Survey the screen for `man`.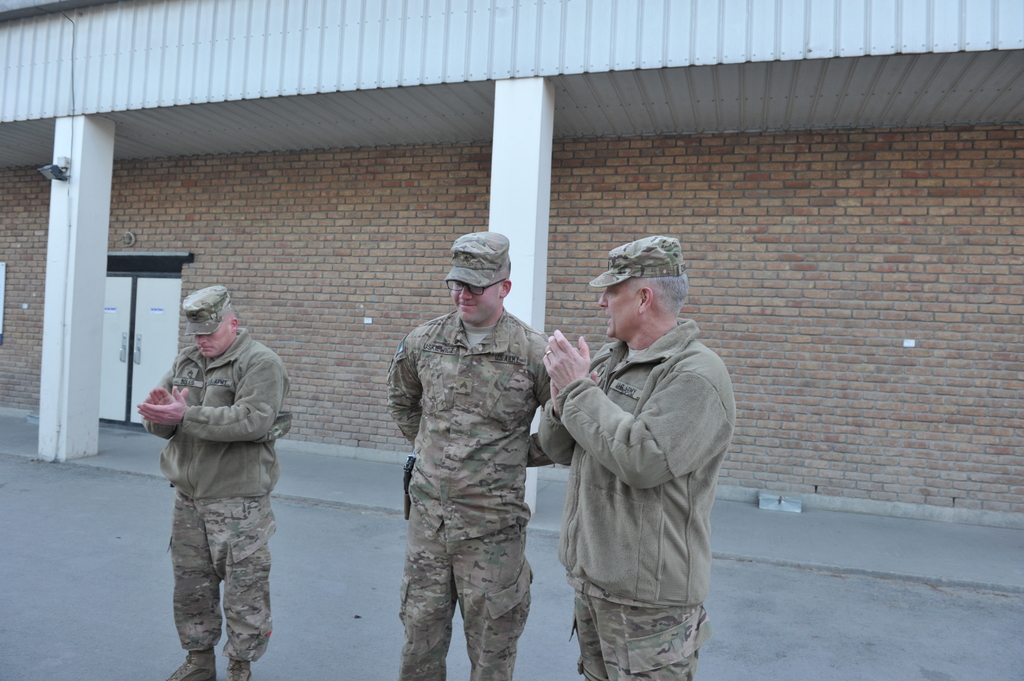
Survey found: Rect(385, 230, 551, 680).
